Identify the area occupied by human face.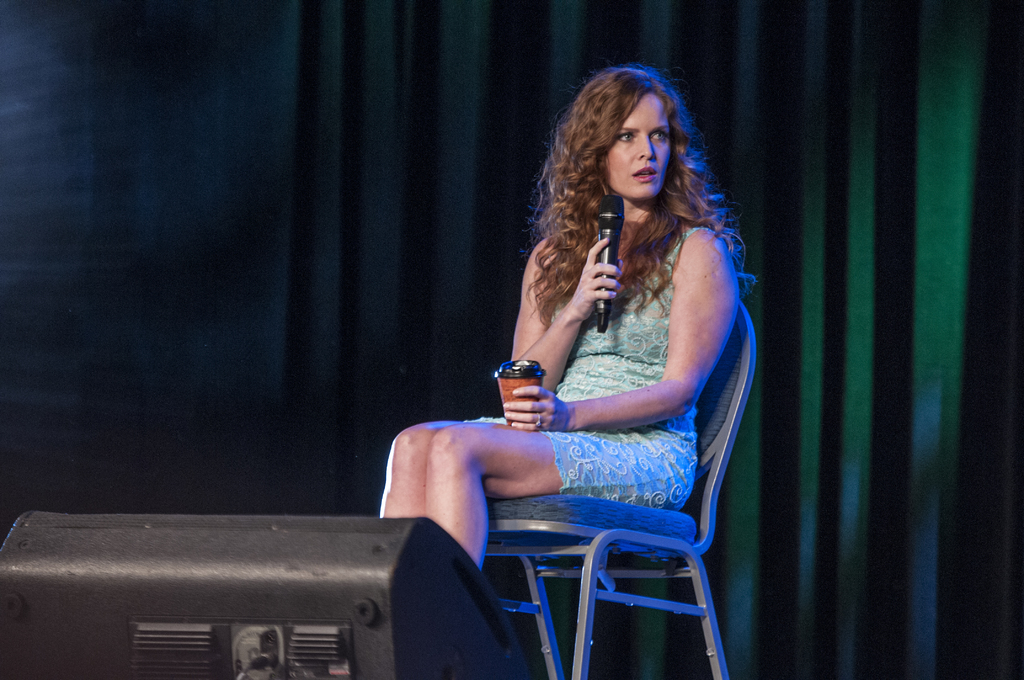
Area: region(611, 95, 670, 197).
